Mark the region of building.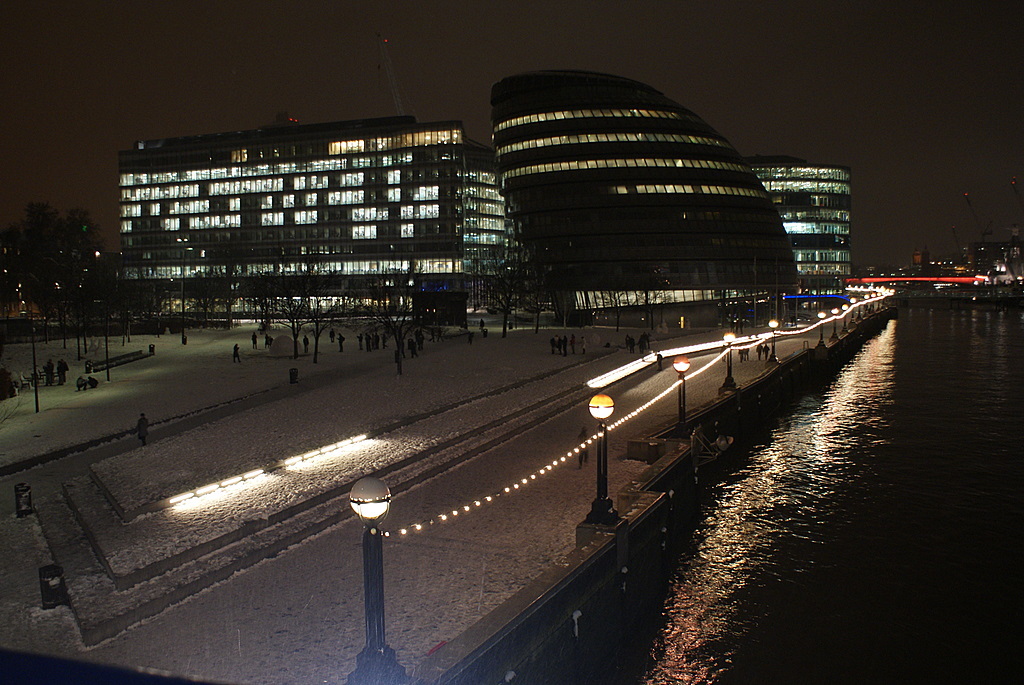
Region: box=[121, 120, 516, 317].
